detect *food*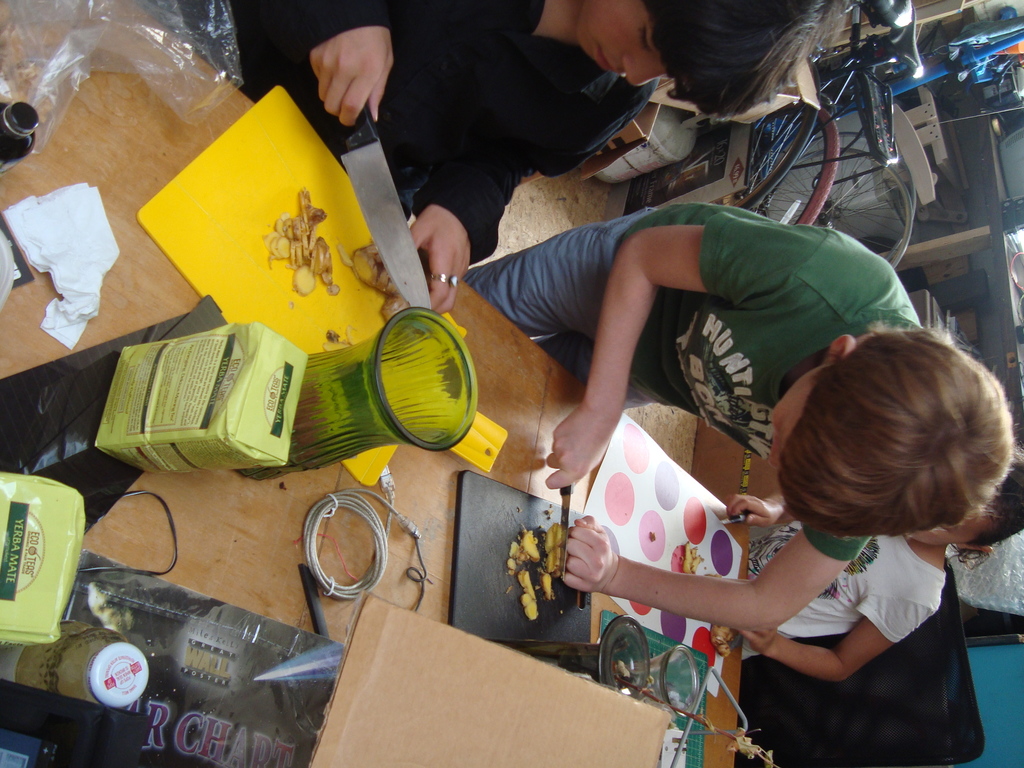
left=708, top=623, right=735, bottom=658
